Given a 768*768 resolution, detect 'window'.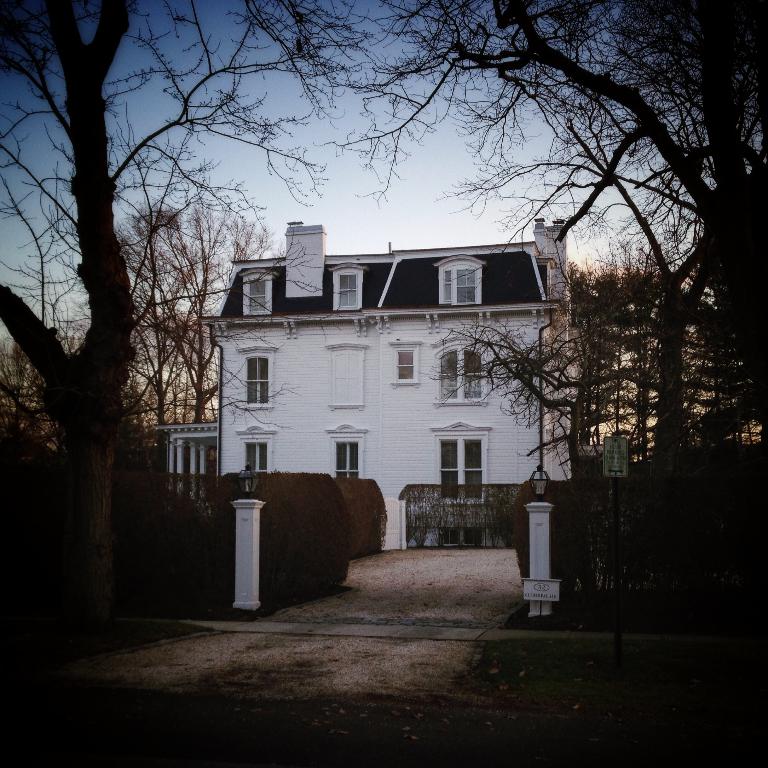
[x1=395, y1=350, x2=415, y2=380].
